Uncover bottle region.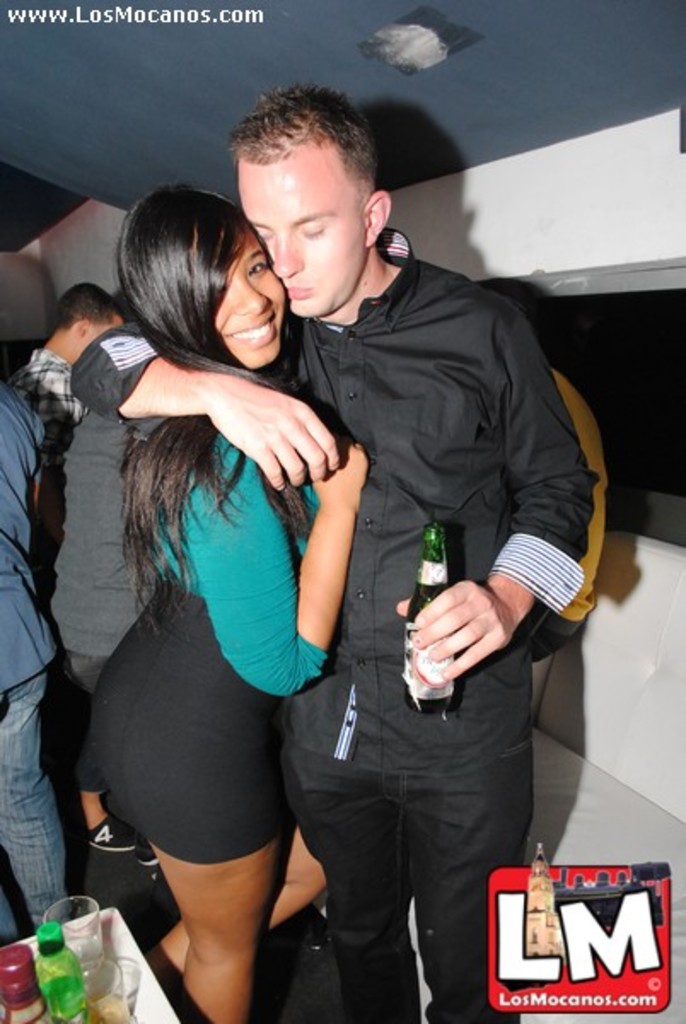
Uncovered: crop(0, 937, 55, 1022).
